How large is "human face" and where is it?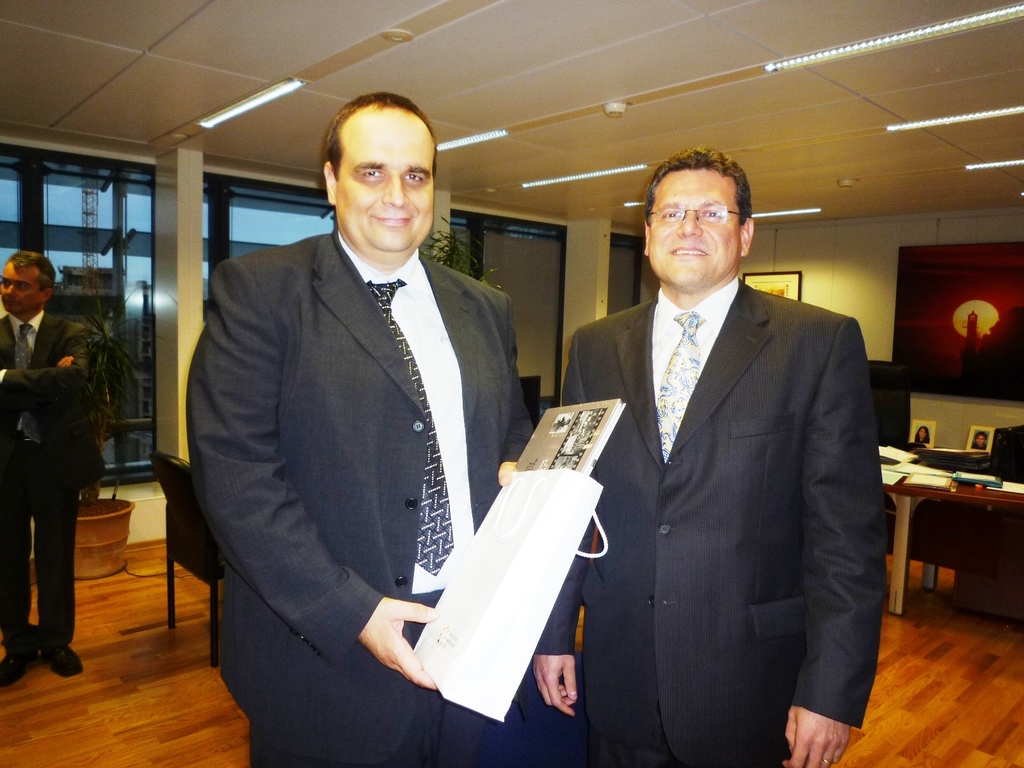
Bounding box: x1=920, y1=426, x2=927, y2=439.
